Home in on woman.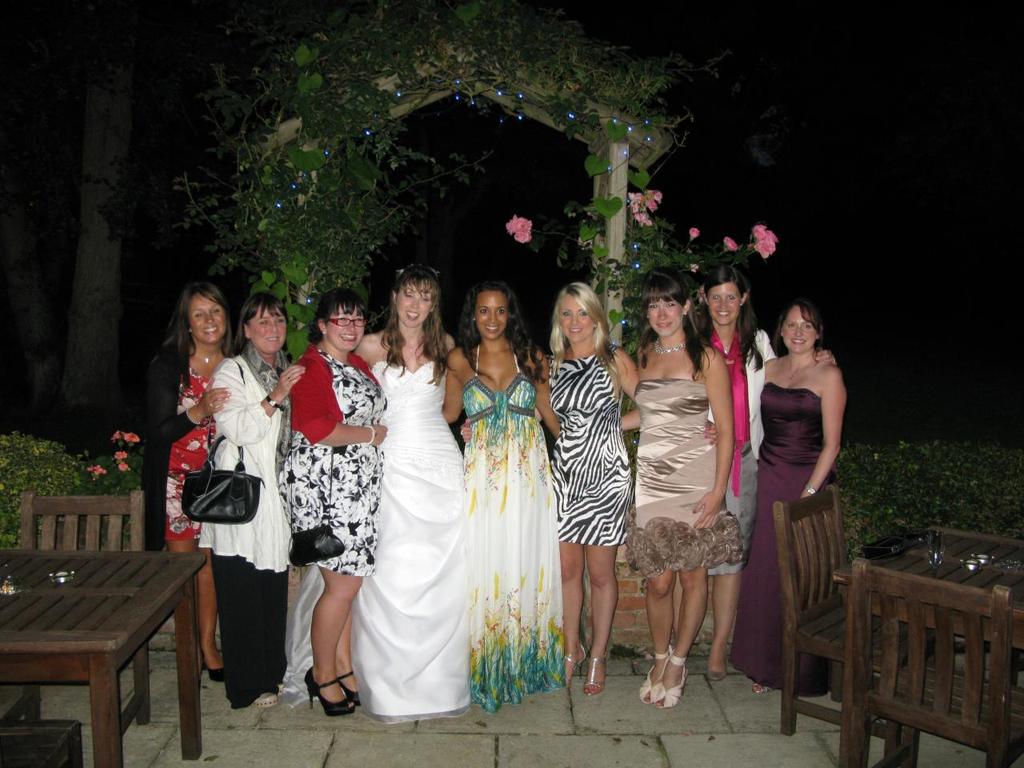
Homed in at 544/274/718/686.
